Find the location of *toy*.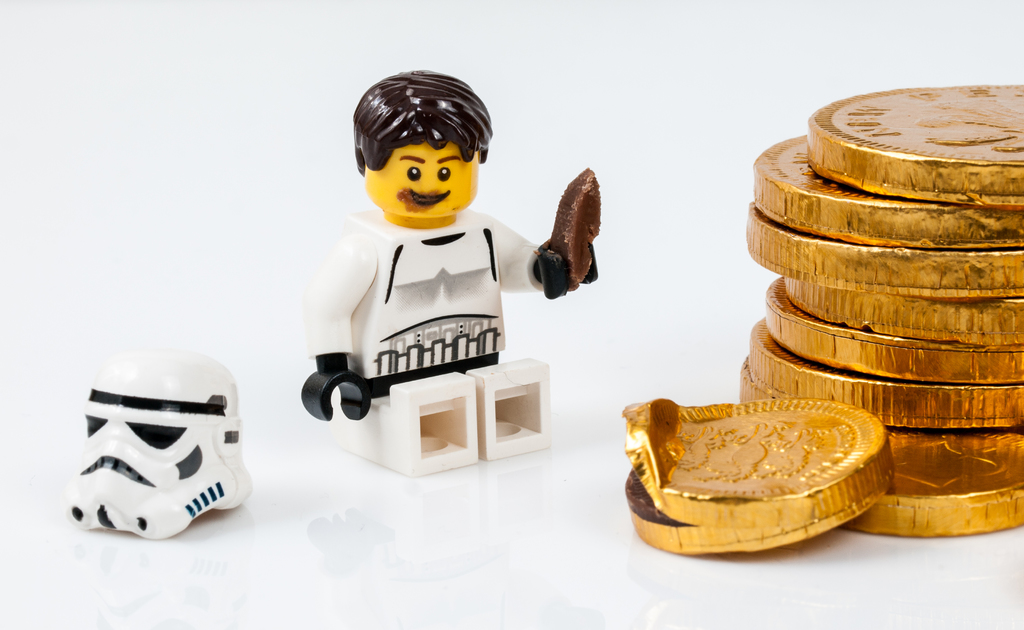
Location: detection(63, 344, 250, 539).
